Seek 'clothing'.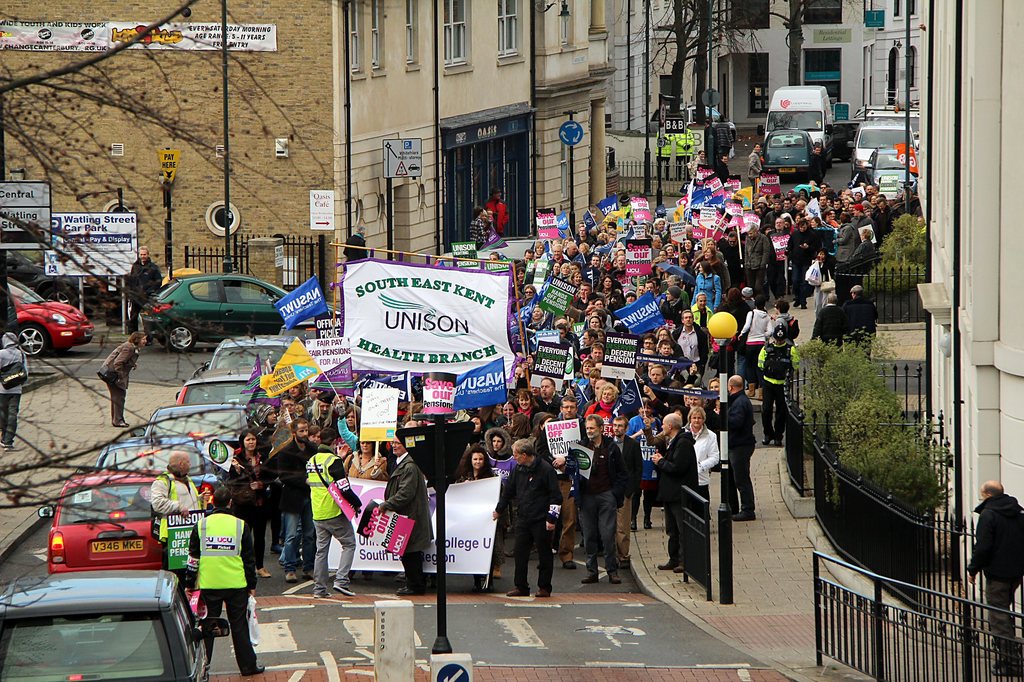
x1=380 y1=457 x2=436 y2=589.
